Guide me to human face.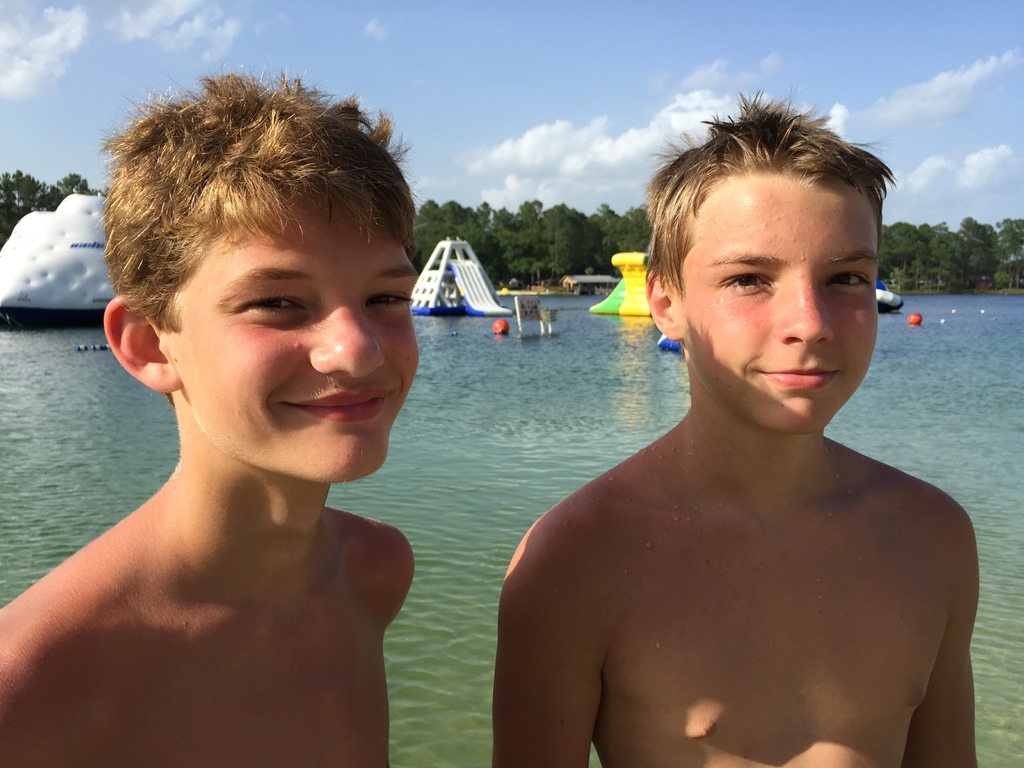
Guidance: crop(685, 177, 877, 431).
